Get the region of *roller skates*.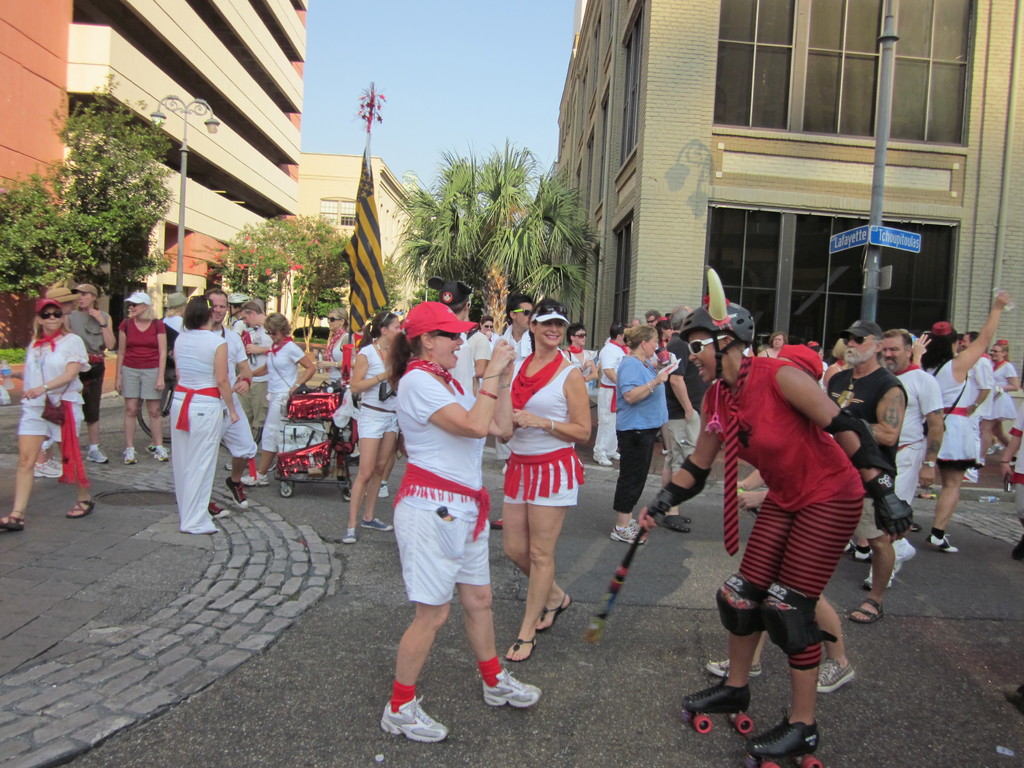
742:710:822:767.
